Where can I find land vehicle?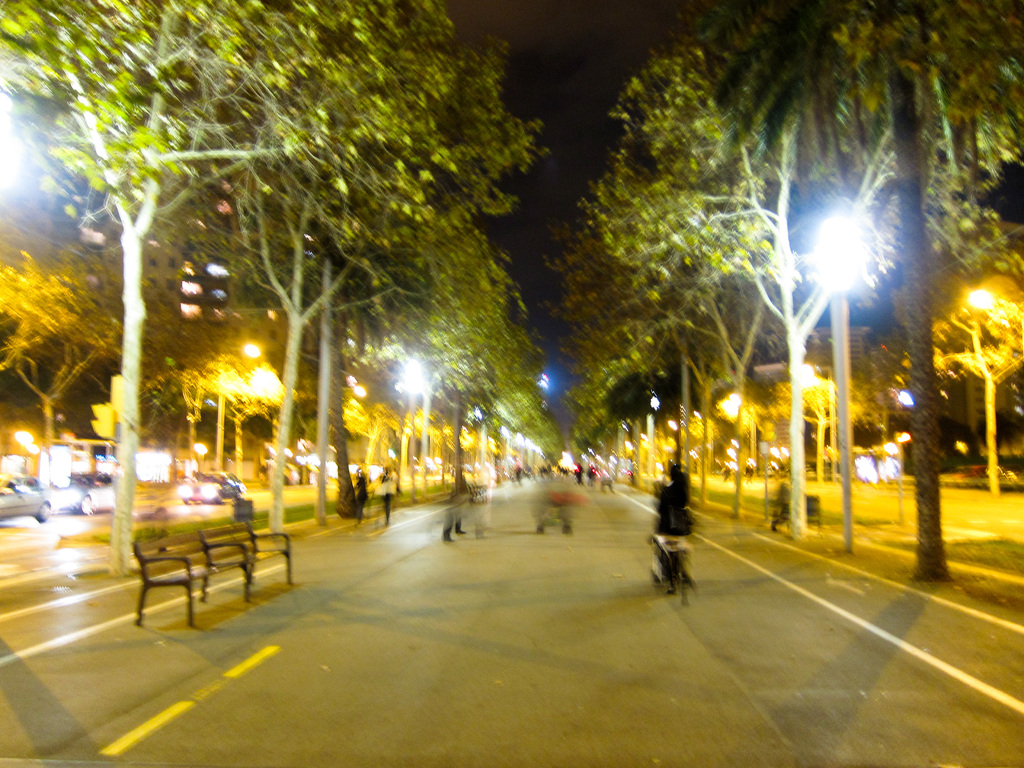
You can find it at select_region(181, 471, 239, 502).
